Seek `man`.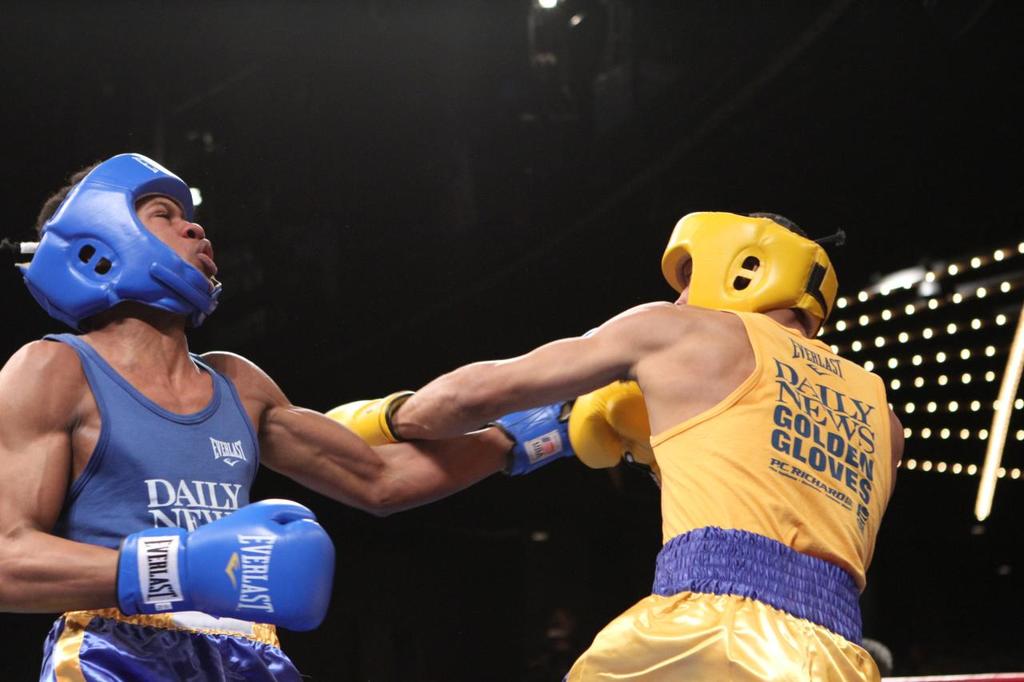
bbox(318, 207, 903, 681).
